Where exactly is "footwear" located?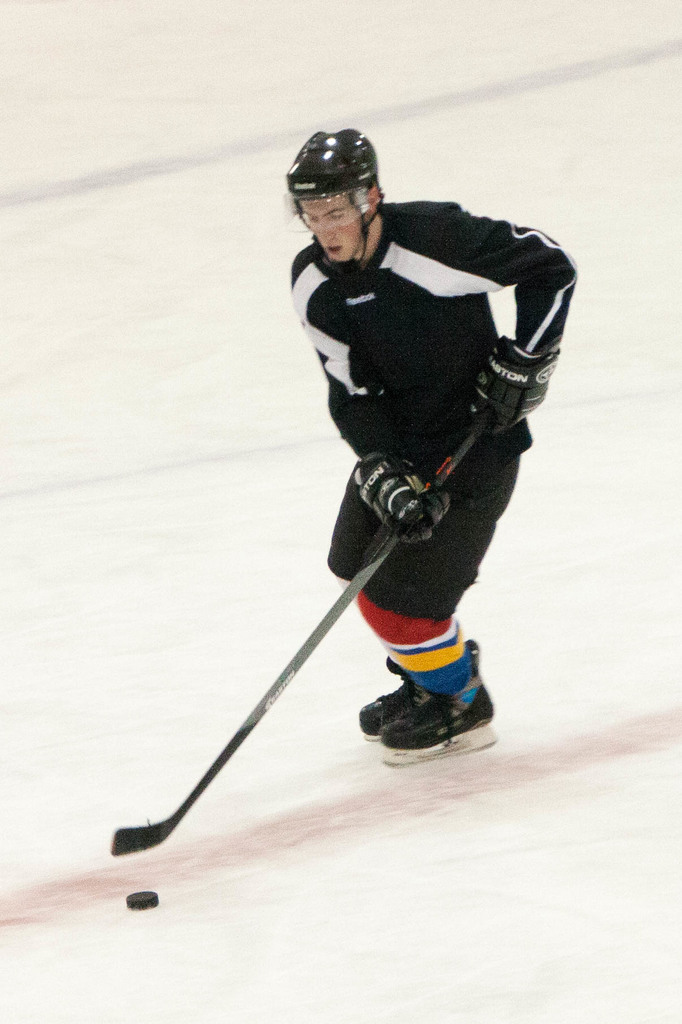
Its bounding box is bbox=[356, 640, 484, 743].
